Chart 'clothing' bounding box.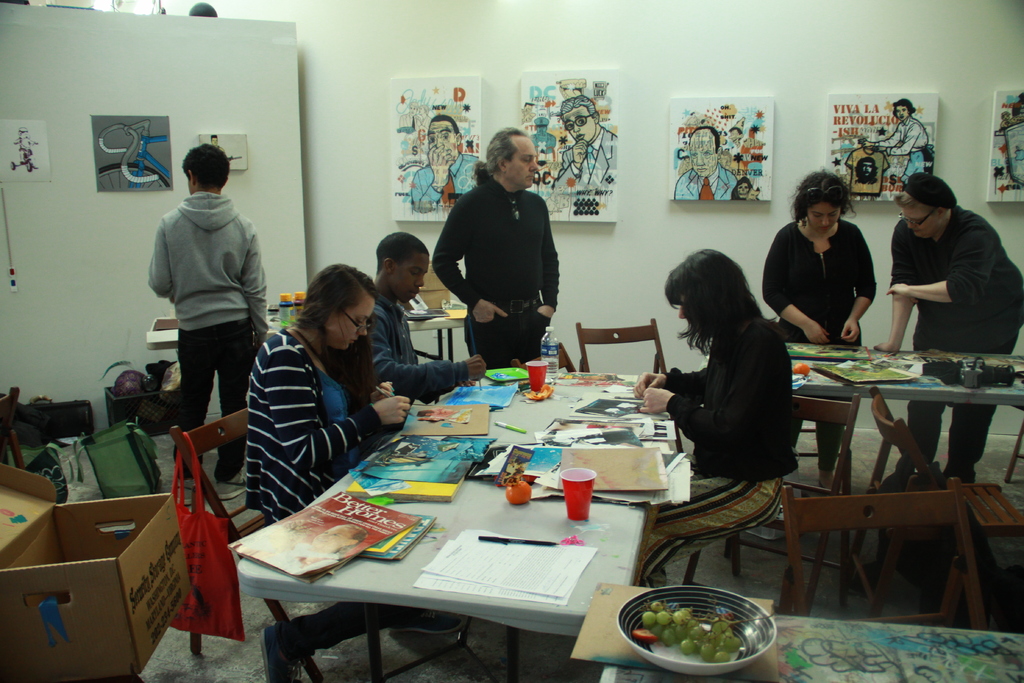
Charted: (635,310,803,589).
